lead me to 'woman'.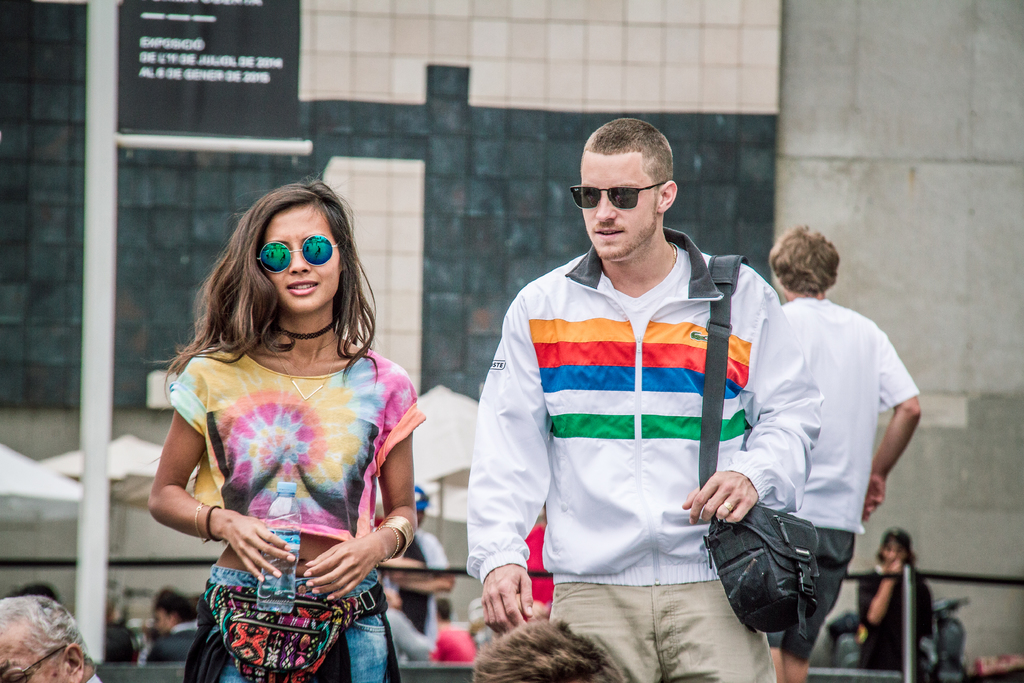
Lead to (143, 168, 448, 670).
